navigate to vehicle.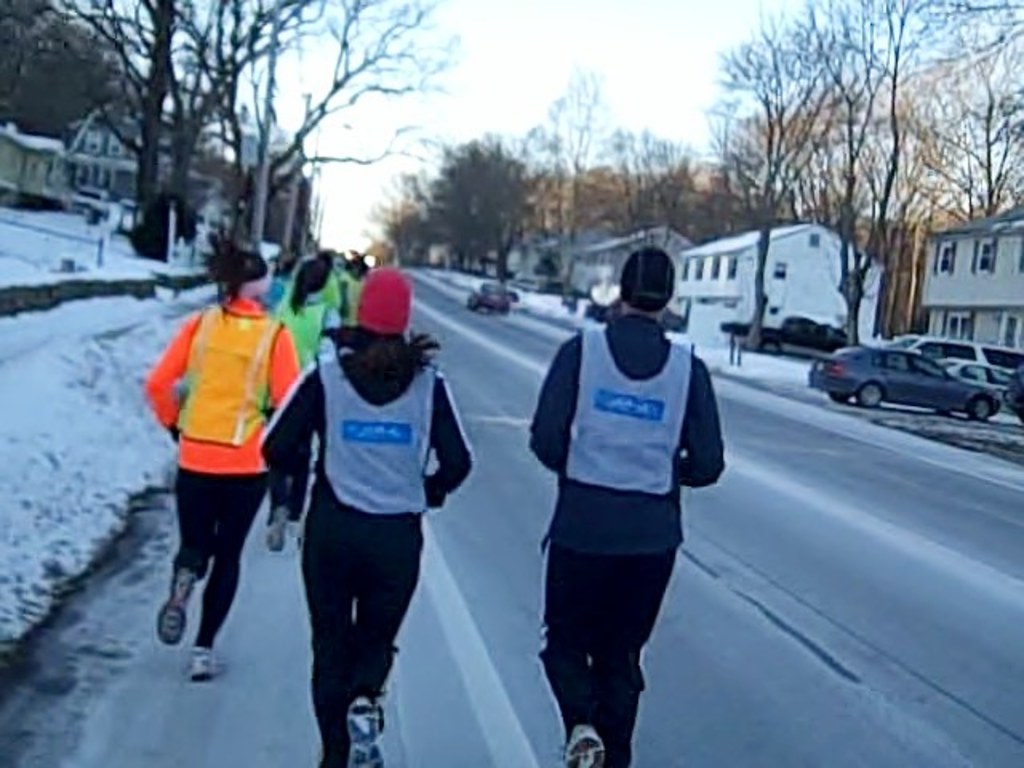
Navigation target: region(587, 298, 691, 323).
